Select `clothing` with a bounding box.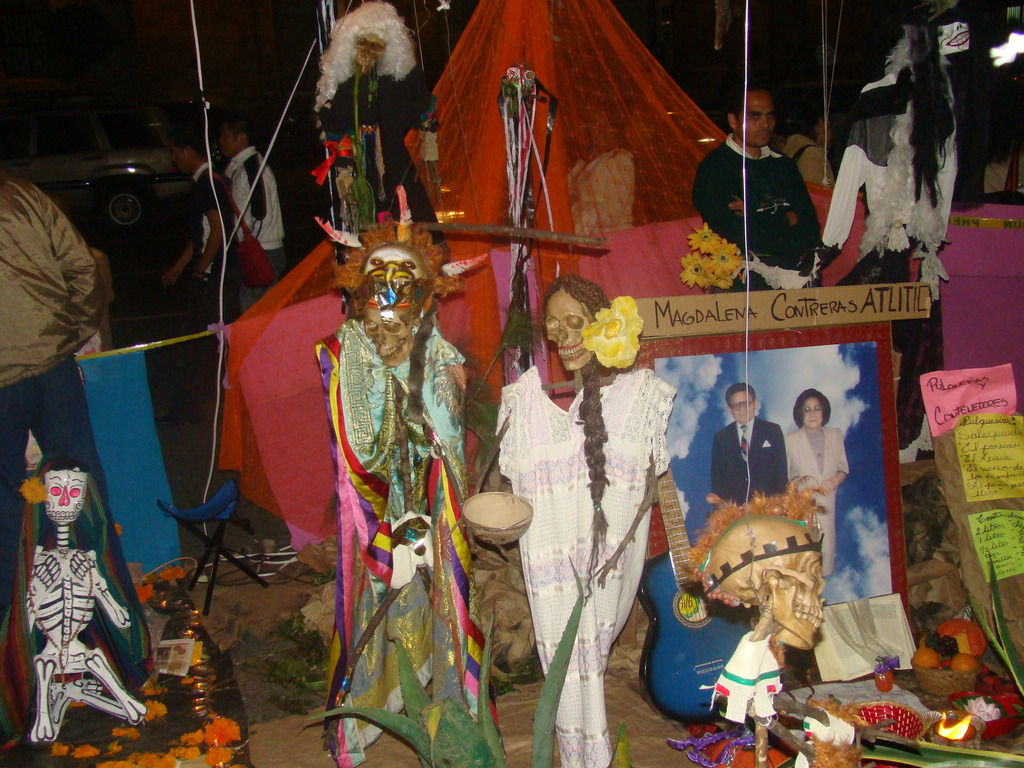
[310,243,480,740].
